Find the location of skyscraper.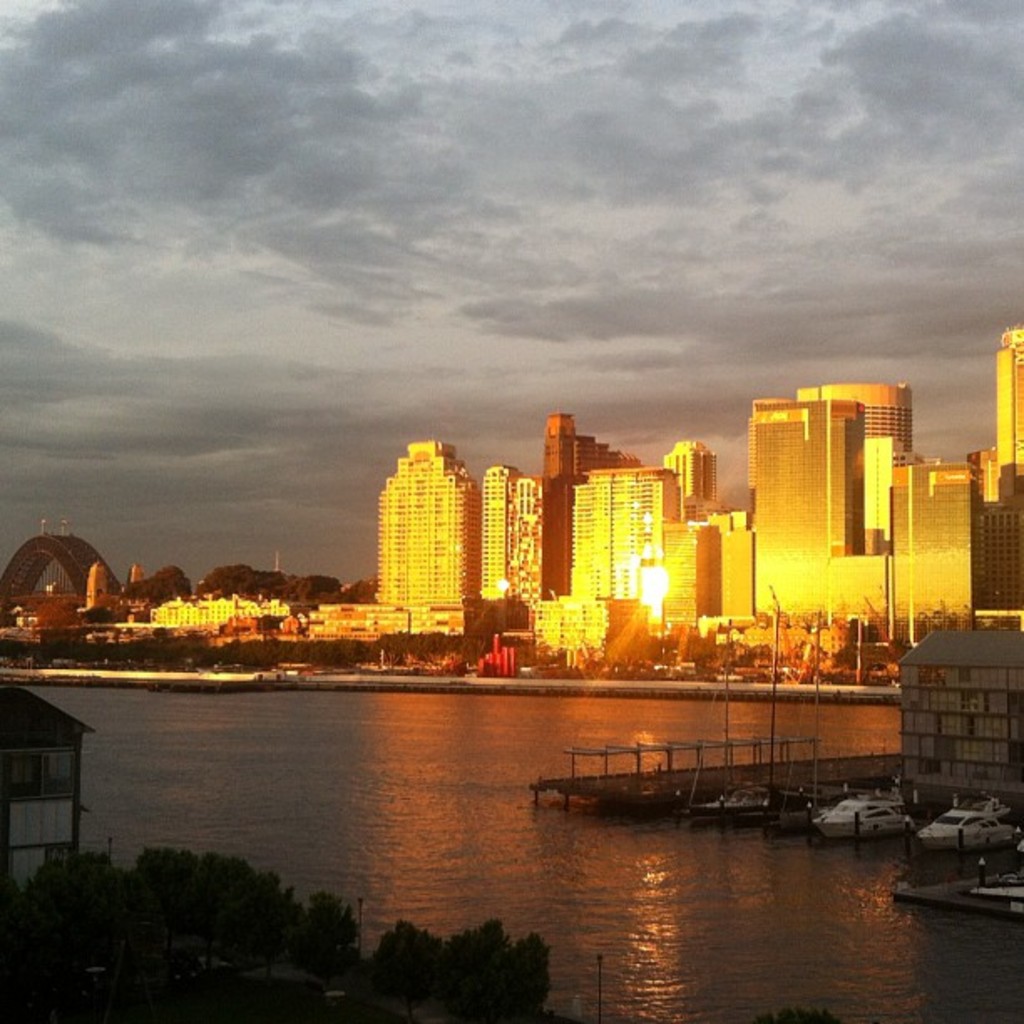
Location: (left=669, top=430, right=721, bottom=532).
